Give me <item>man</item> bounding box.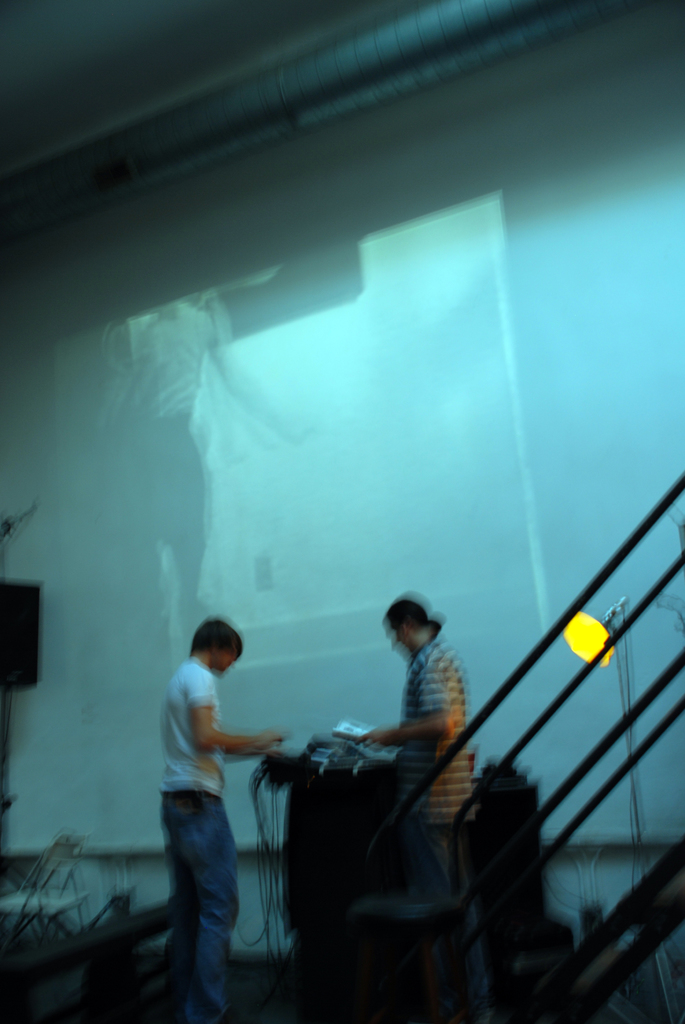
(358,601,482,902).
